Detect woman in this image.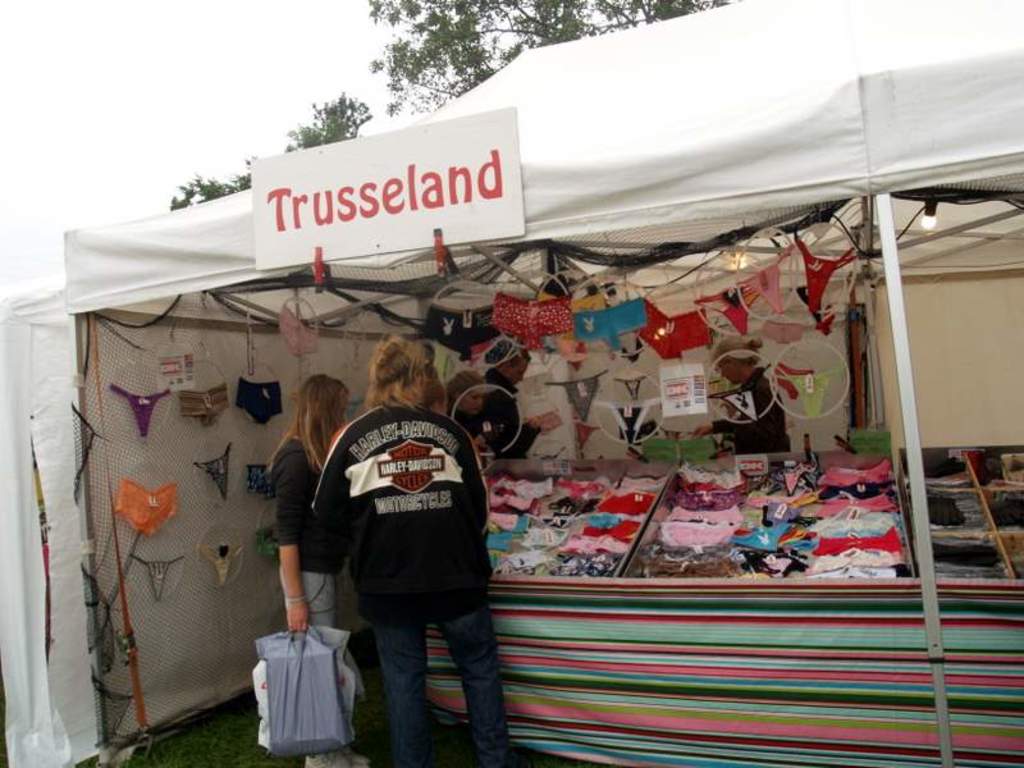
Detection: locate(451, 365, 499, 475).
